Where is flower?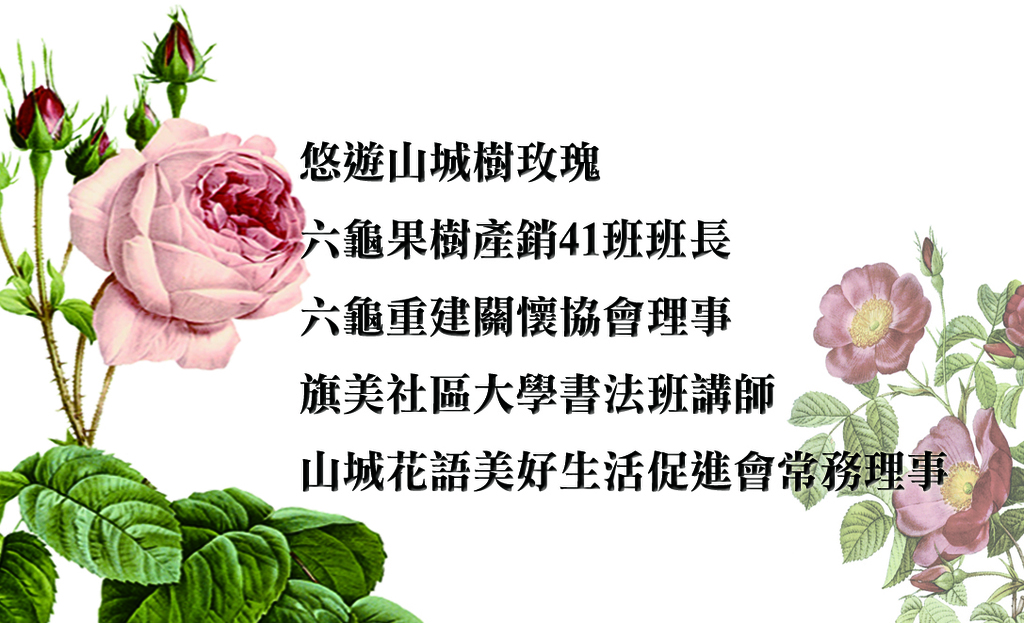
pyautogui.locateOnScreen(8, 84, 82, 147).
